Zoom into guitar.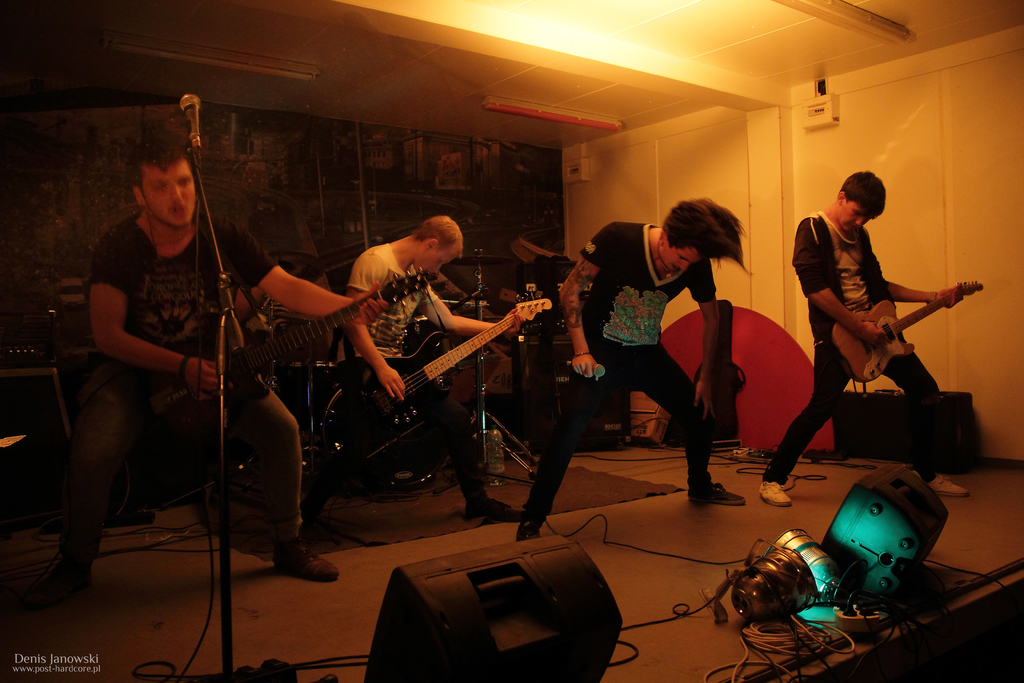
Zoom target: BBox(94, 259, 429, 465).
